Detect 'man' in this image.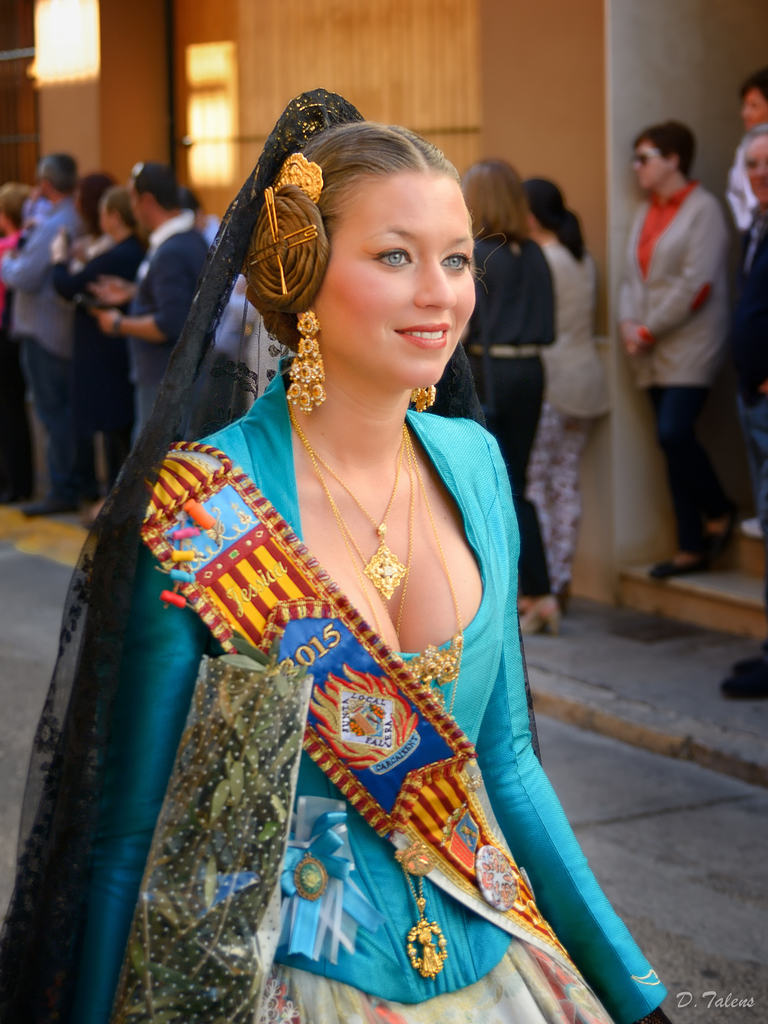
Detection: (723, 127, 767, 701).
